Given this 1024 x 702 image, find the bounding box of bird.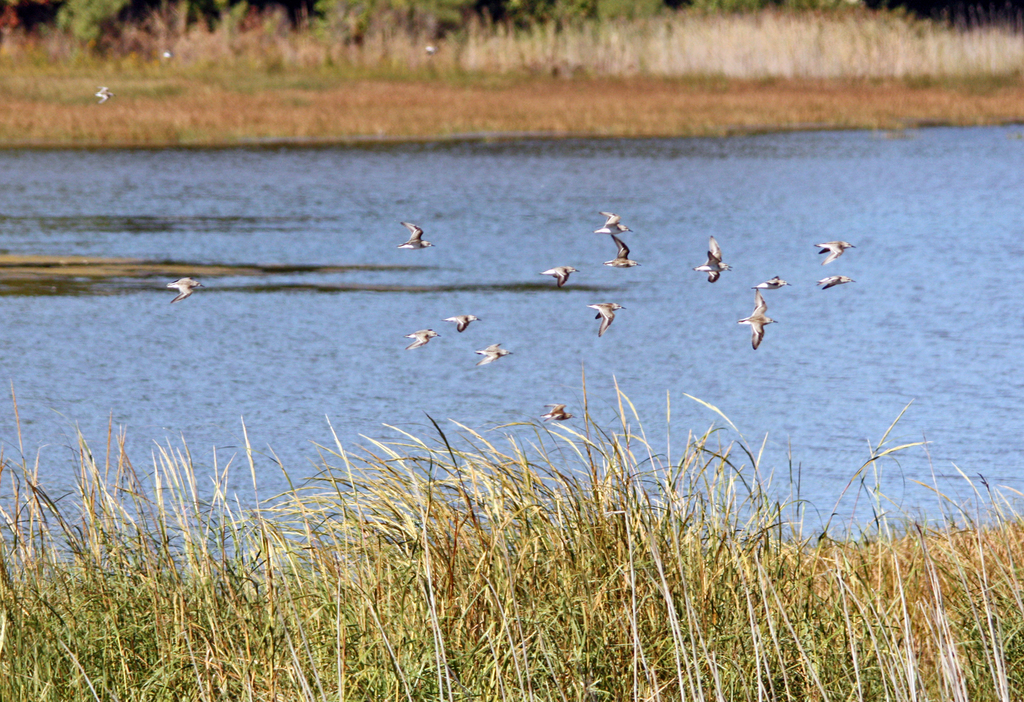
690 234 731 282.
